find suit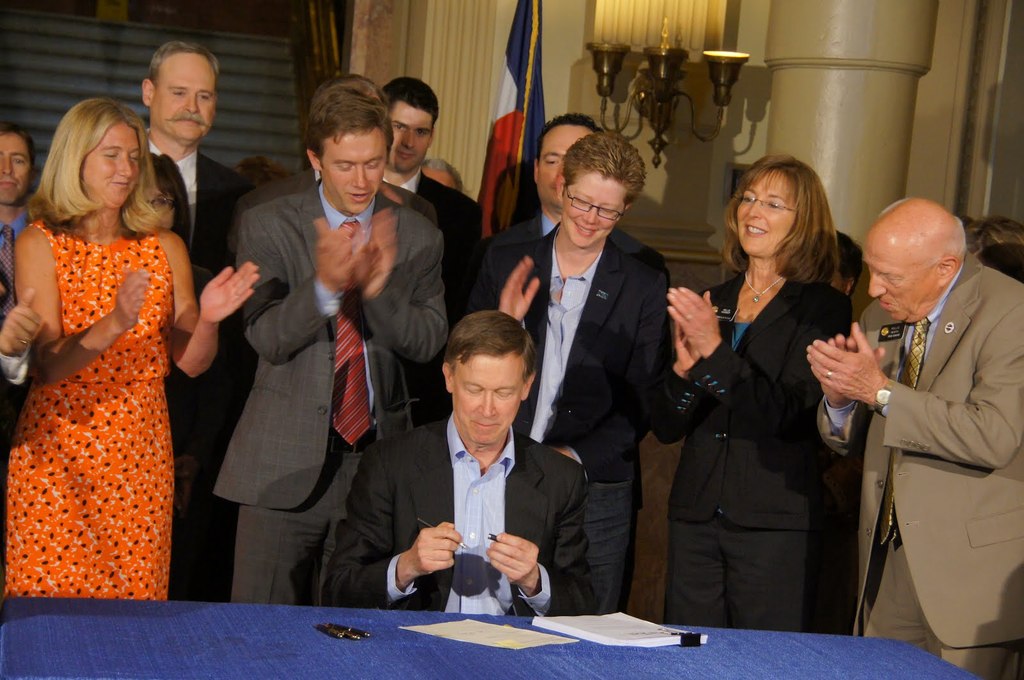
x1=464, y1=225, x2=671, y2=609
